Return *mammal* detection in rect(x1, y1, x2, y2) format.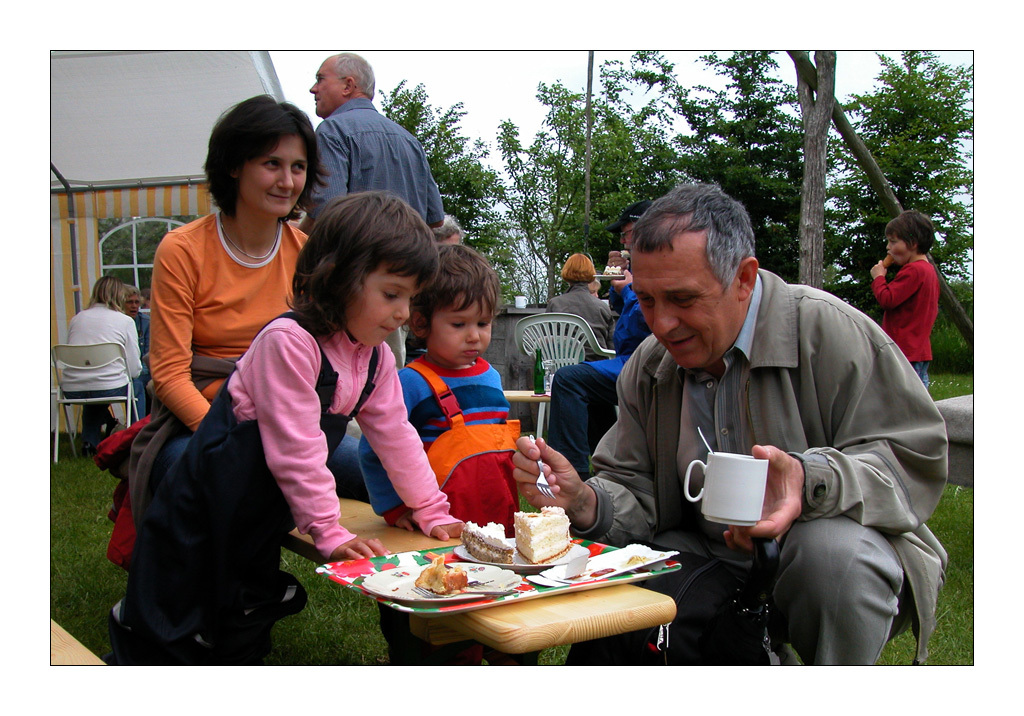
rect(427, 221, 463, 242).
